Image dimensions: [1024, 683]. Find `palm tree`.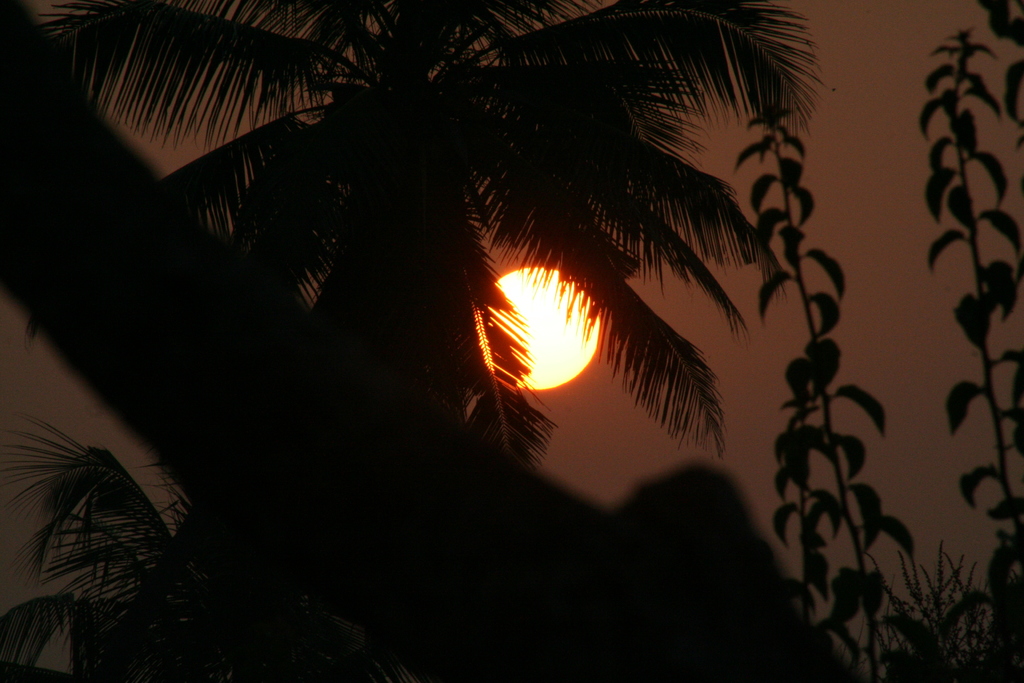
x1=68 y1=0 x2=823 y2=600.
